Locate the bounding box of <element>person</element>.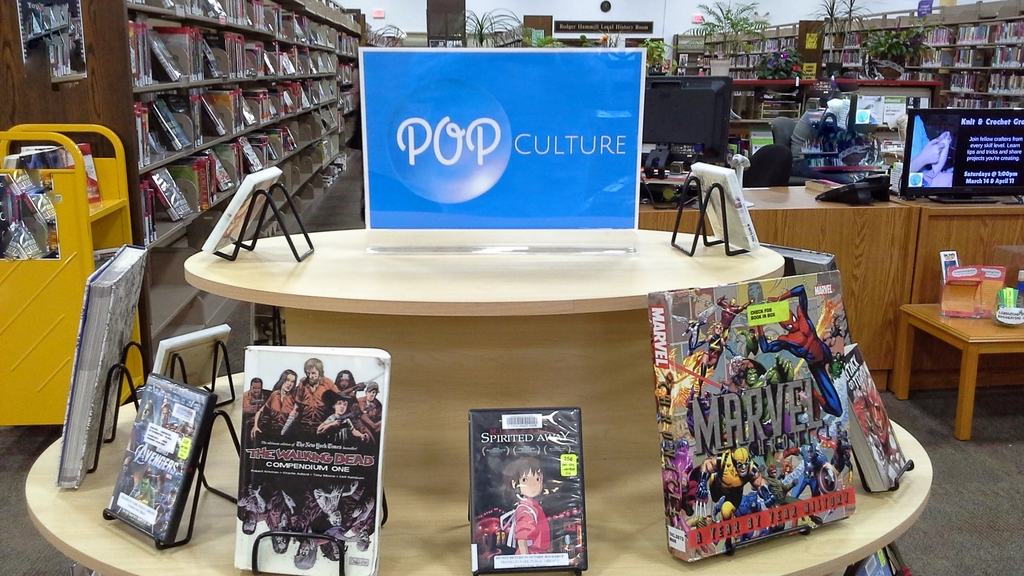
Bounding box: bbox=(779, 448, 808, 499).
